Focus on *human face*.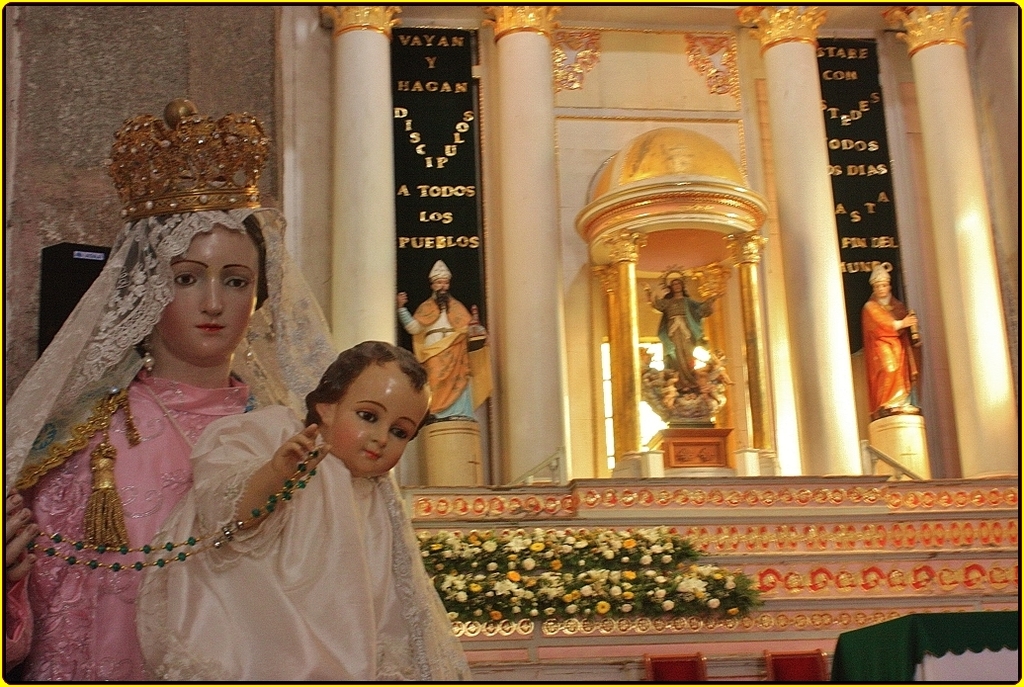
Focused at box=[675, 281, 686, 295].
